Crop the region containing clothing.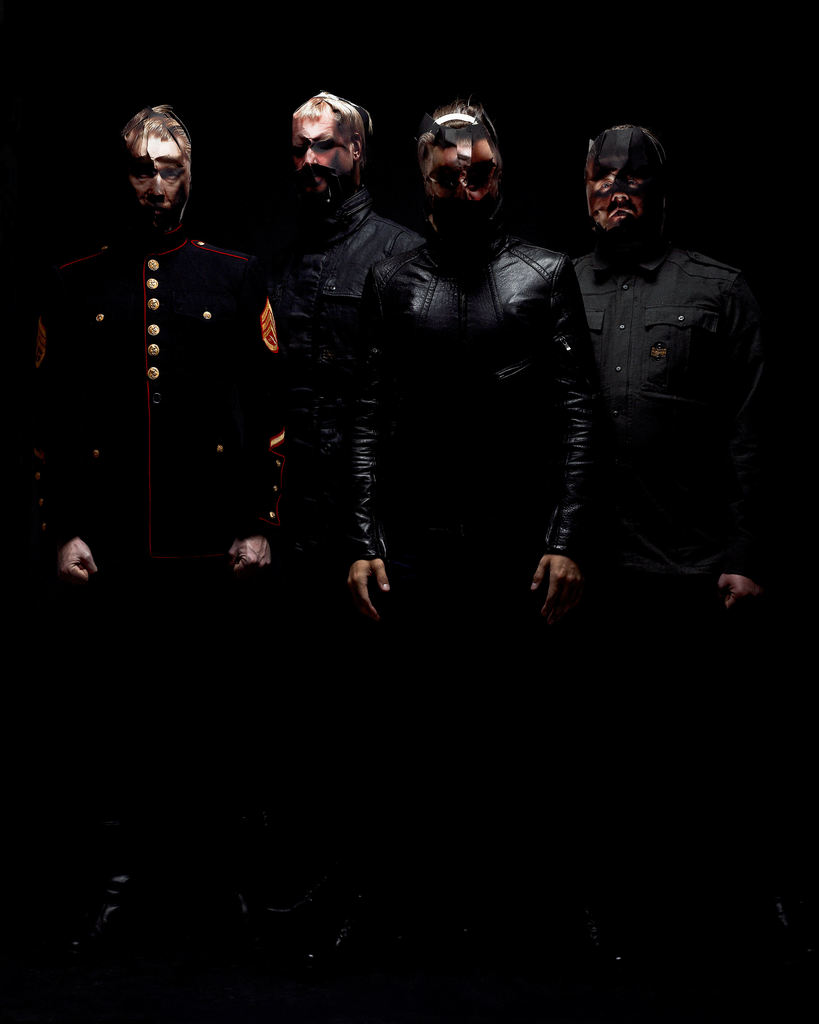
Crop region: crop(45, 211, 285, 615).
